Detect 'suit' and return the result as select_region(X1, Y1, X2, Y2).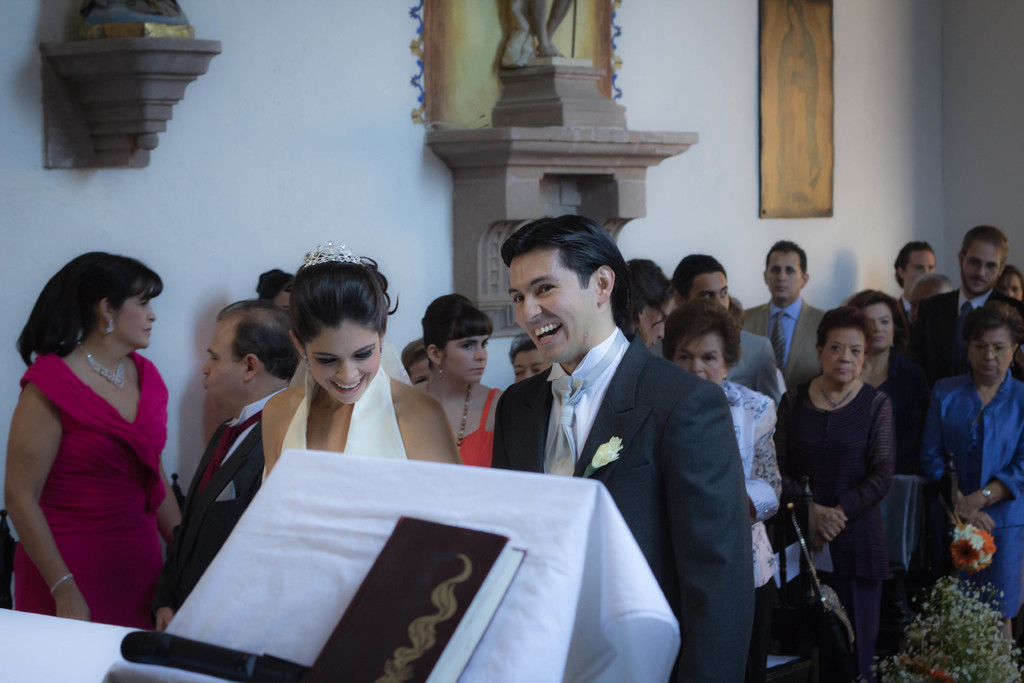
select_region(741, 300, 829, 388).
